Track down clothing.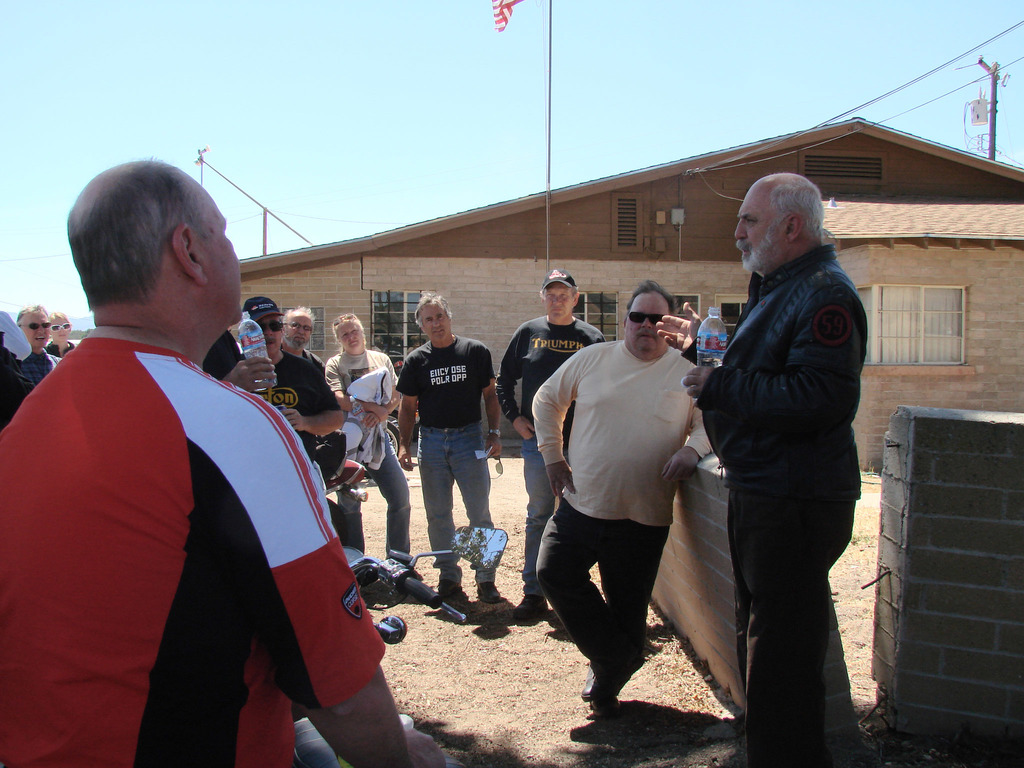
Tracked to 693:243:865:504.
